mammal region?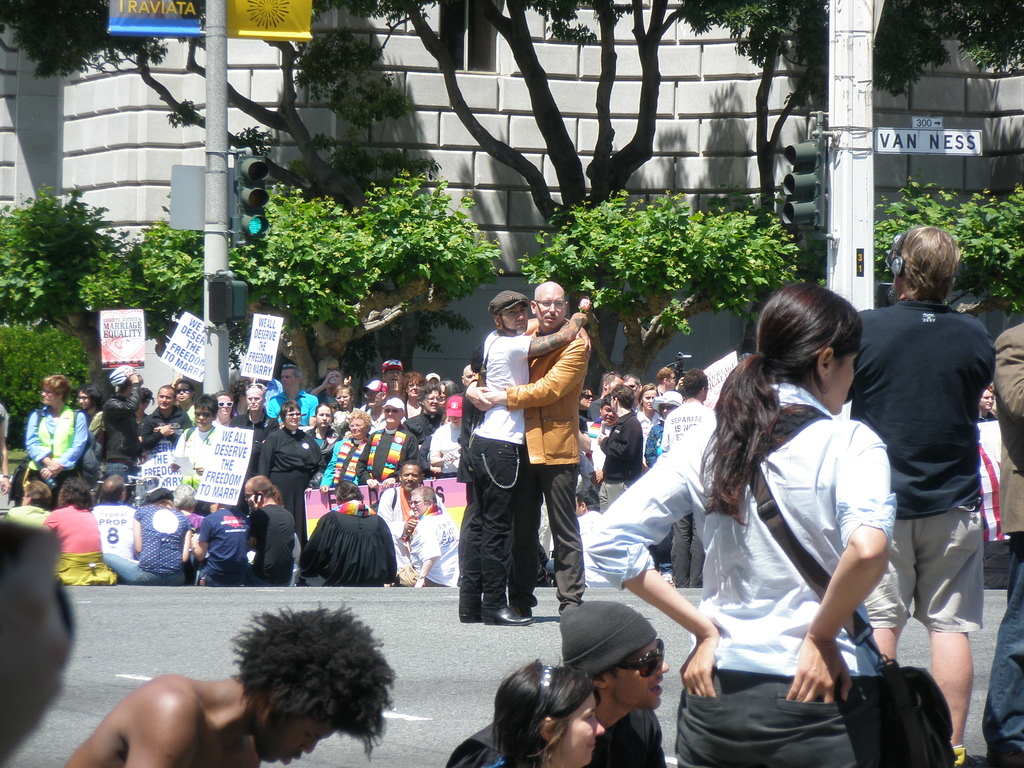
detection(70, 598, 395, 767)
